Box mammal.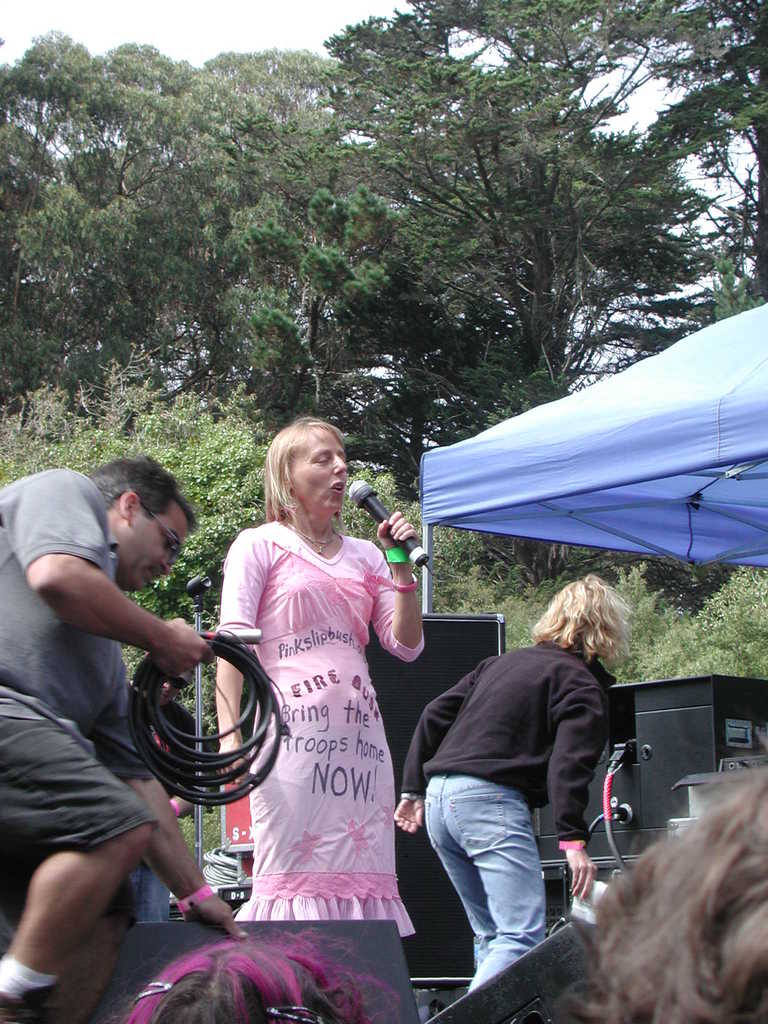
0,456,245,1023.
